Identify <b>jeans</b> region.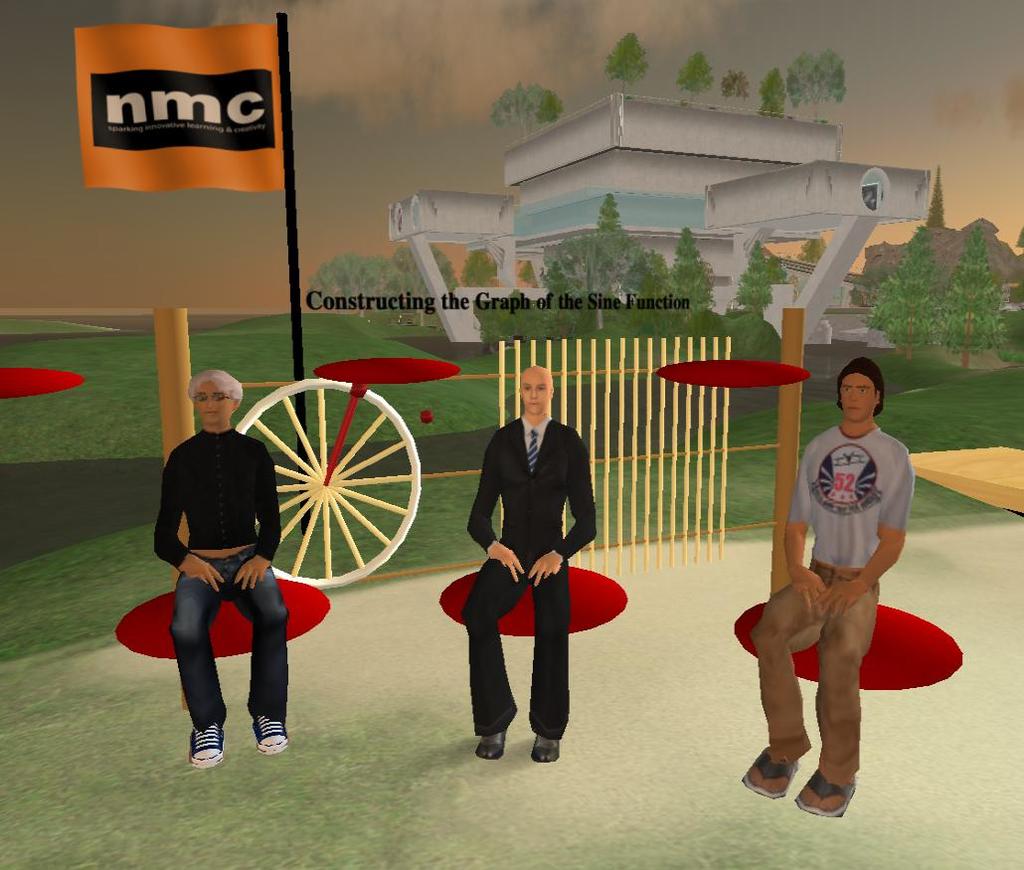
Region: left=738, top=561, right=880, bottom=783.
